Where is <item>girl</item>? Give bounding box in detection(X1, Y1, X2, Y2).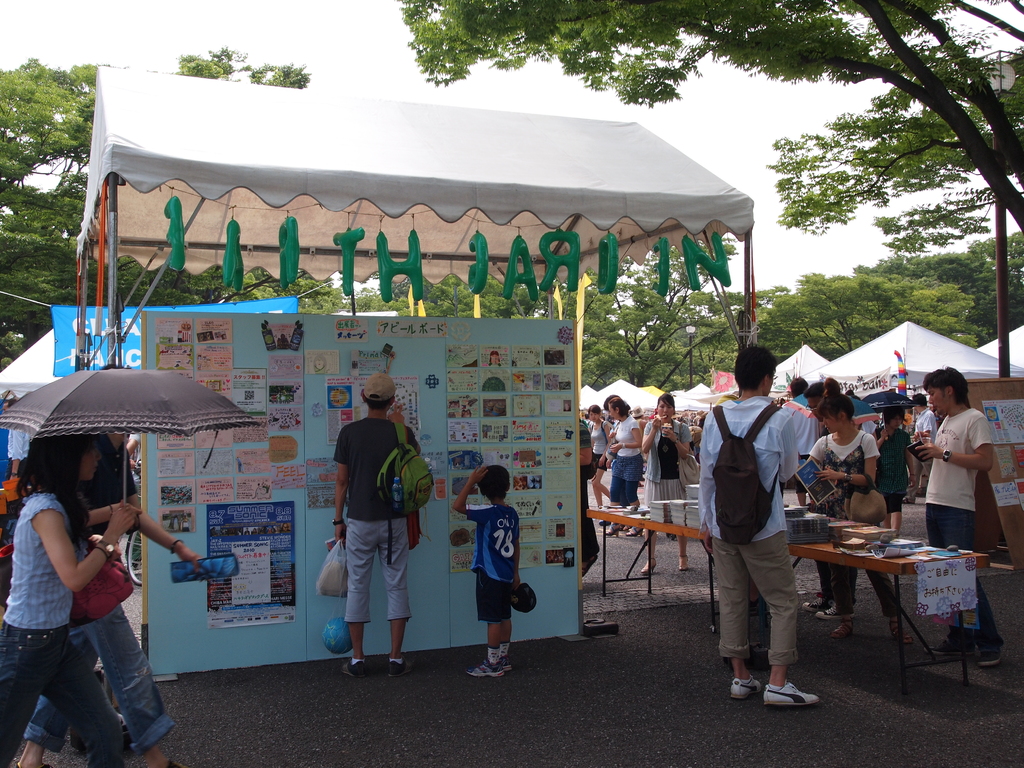
detection(0, 435, 149, 767).
